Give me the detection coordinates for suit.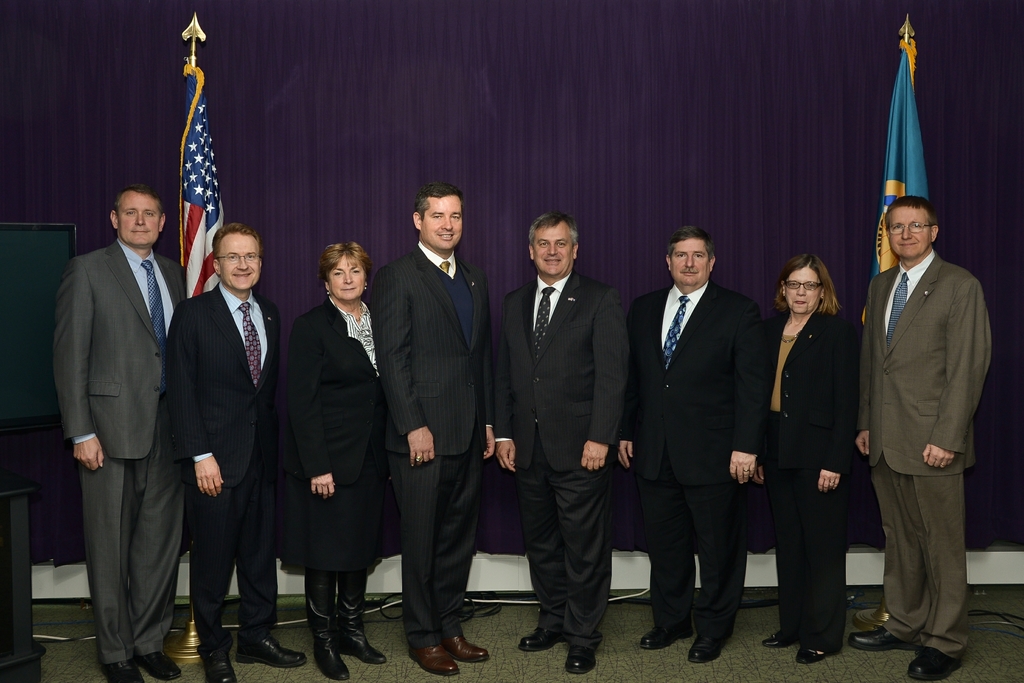
locate(863, 175, 992, 677).
